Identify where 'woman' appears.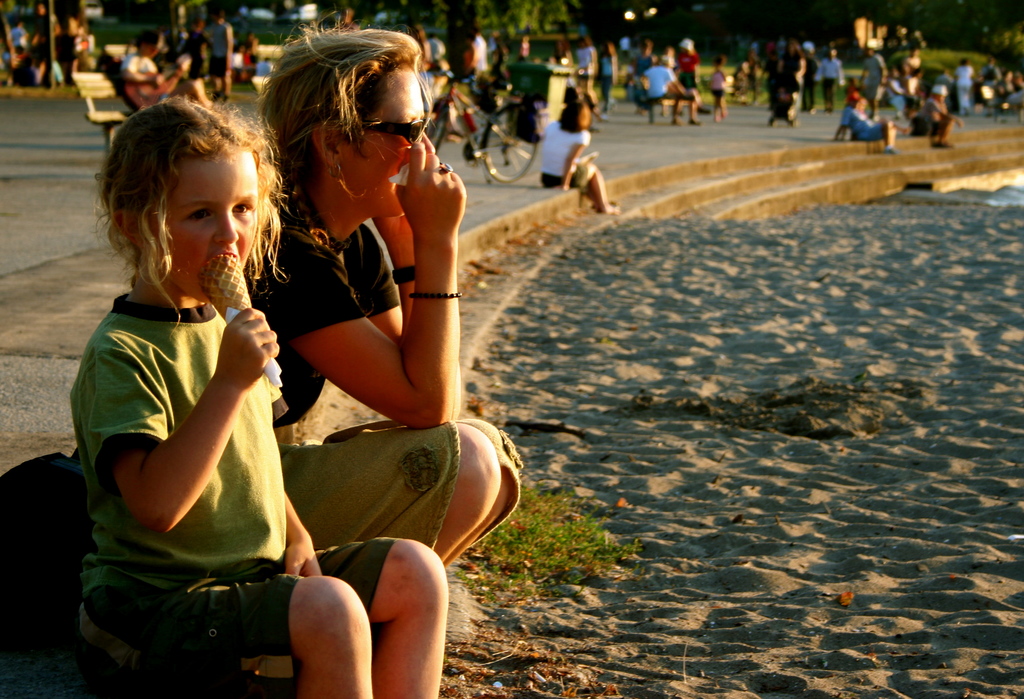
Appears at [x1=904, y1=44, x2=922, y2=81].
